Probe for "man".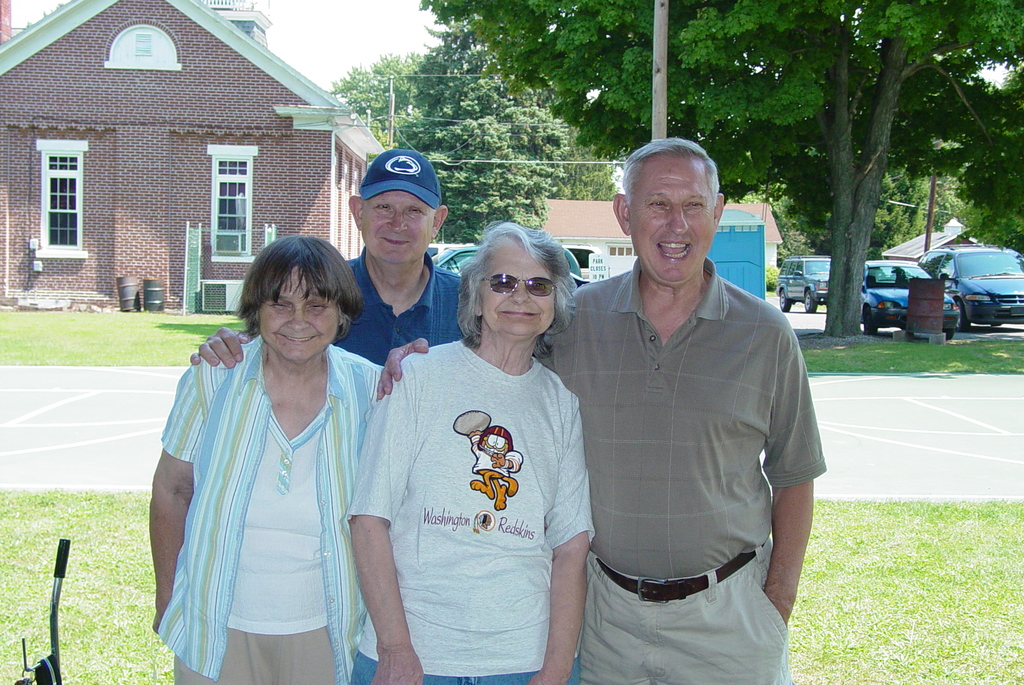
Probe result: [180,146,478,364].
